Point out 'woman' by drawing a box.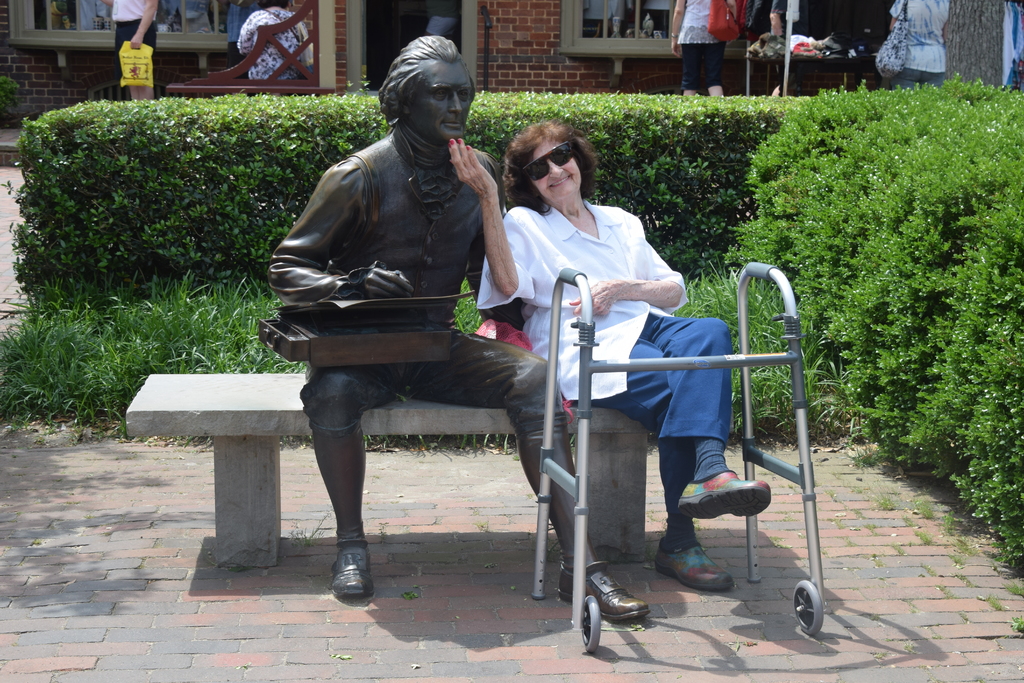
490 113 728 620.
